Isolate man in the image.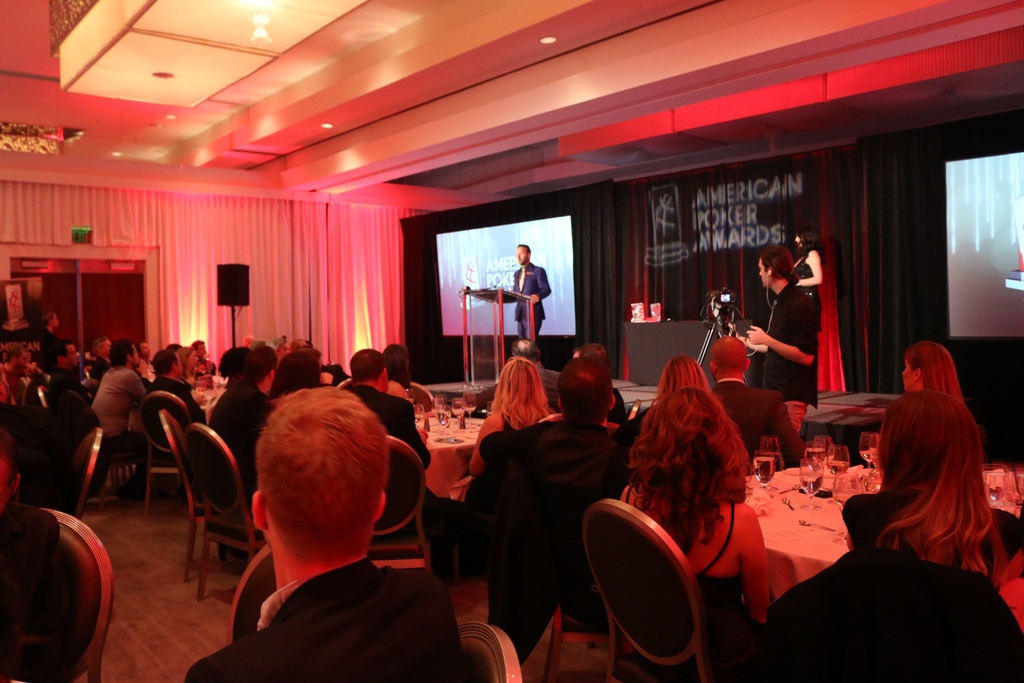
Isolated region: 739,246,822,417.
